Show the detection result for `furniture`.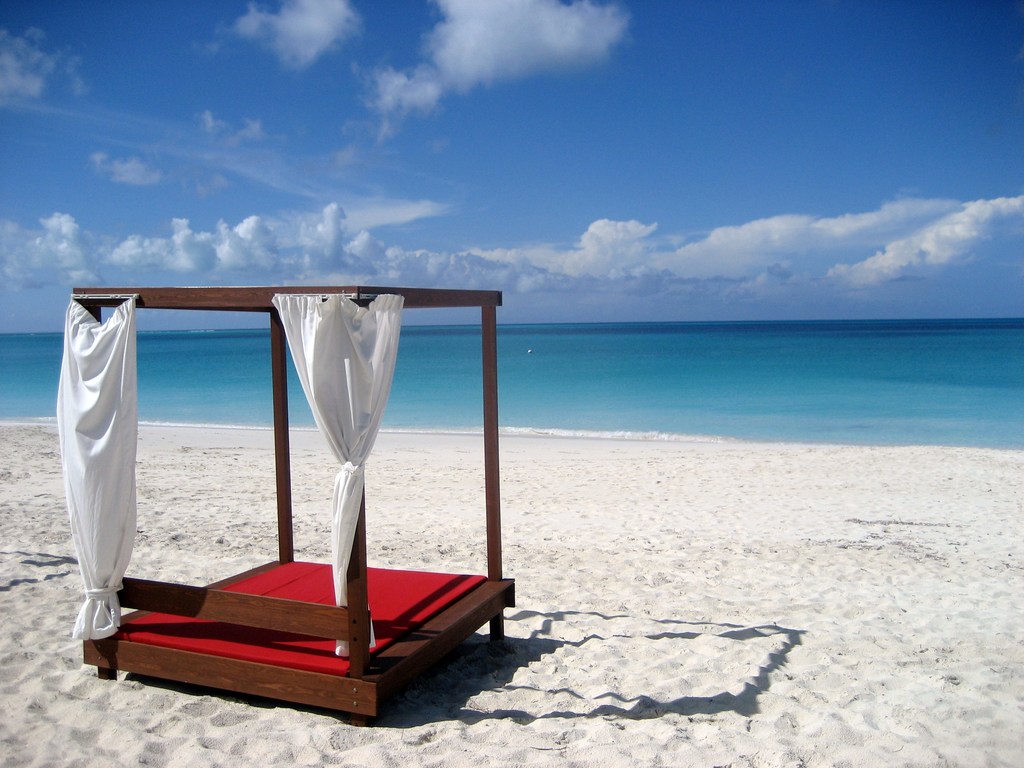
(76, 285, 515, 726).
